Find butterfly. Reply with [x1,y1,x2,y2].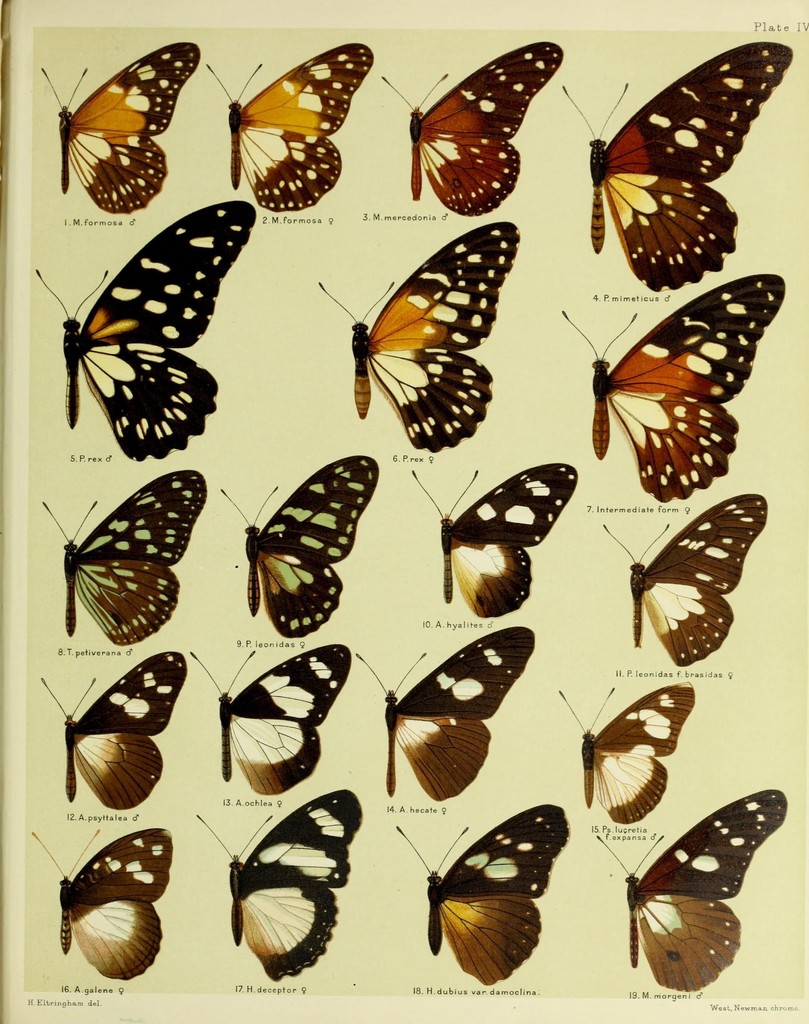
[551,40,789,281].
